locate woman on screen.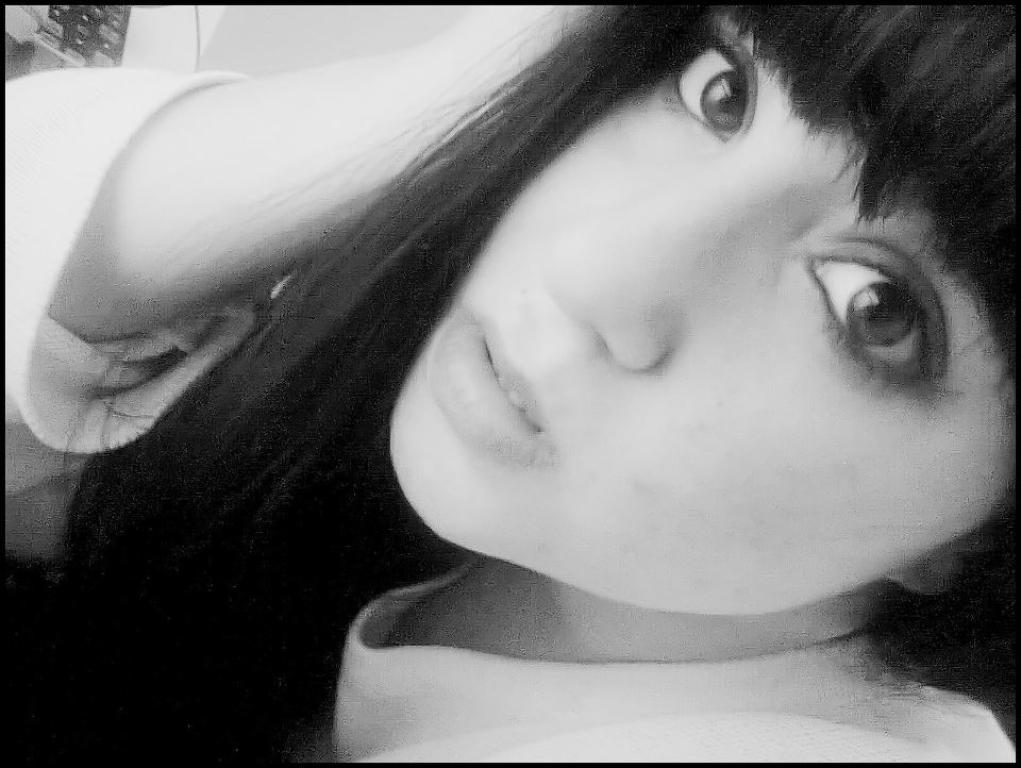
On screen at l=5, t=1, r=1016, b=766.
